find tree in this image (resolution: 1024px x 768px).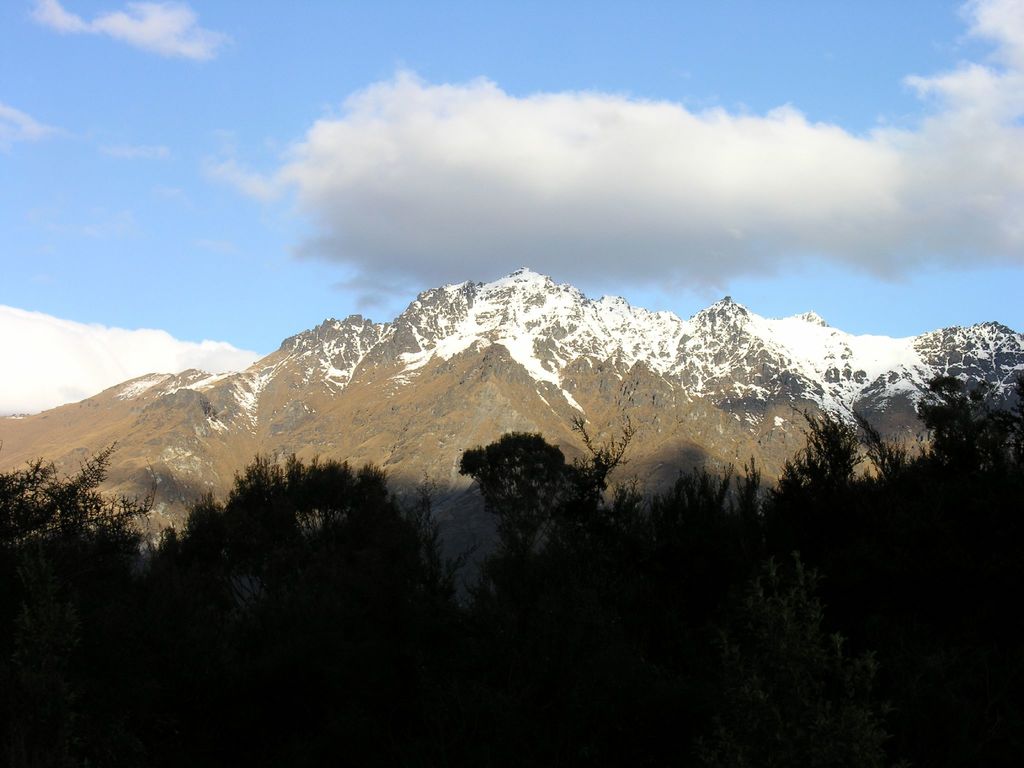
[x1=454, y1=392, x2=675, y2=706].
